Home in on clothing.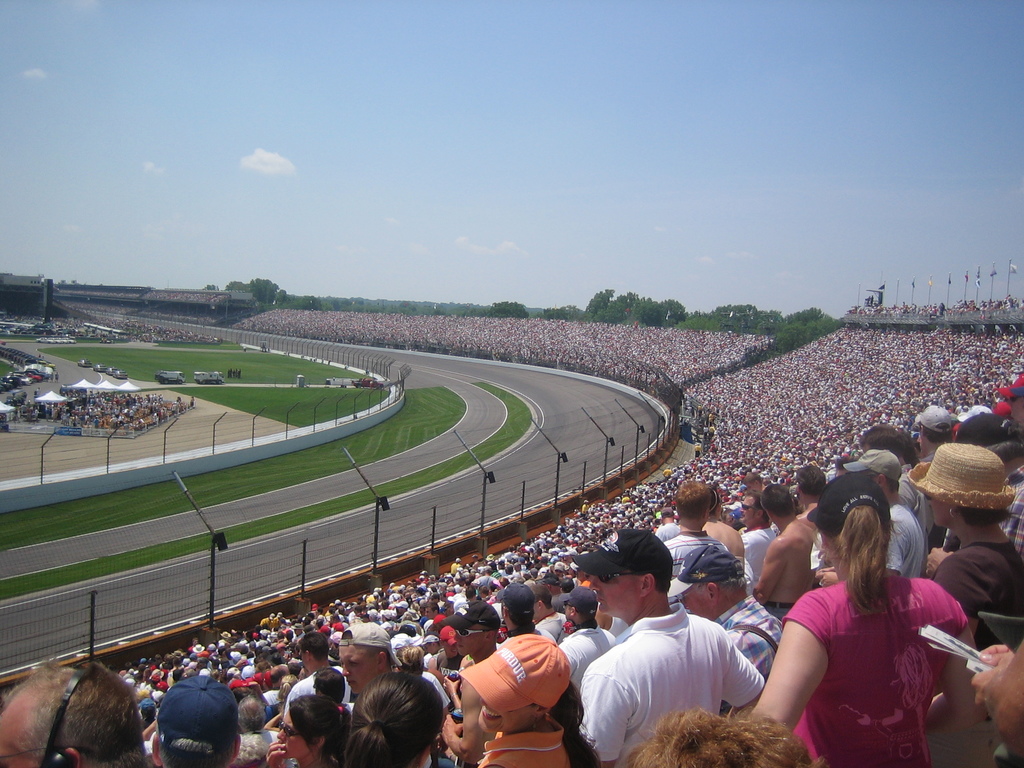
Homed in at <box>916,528,1023,639</box>.
